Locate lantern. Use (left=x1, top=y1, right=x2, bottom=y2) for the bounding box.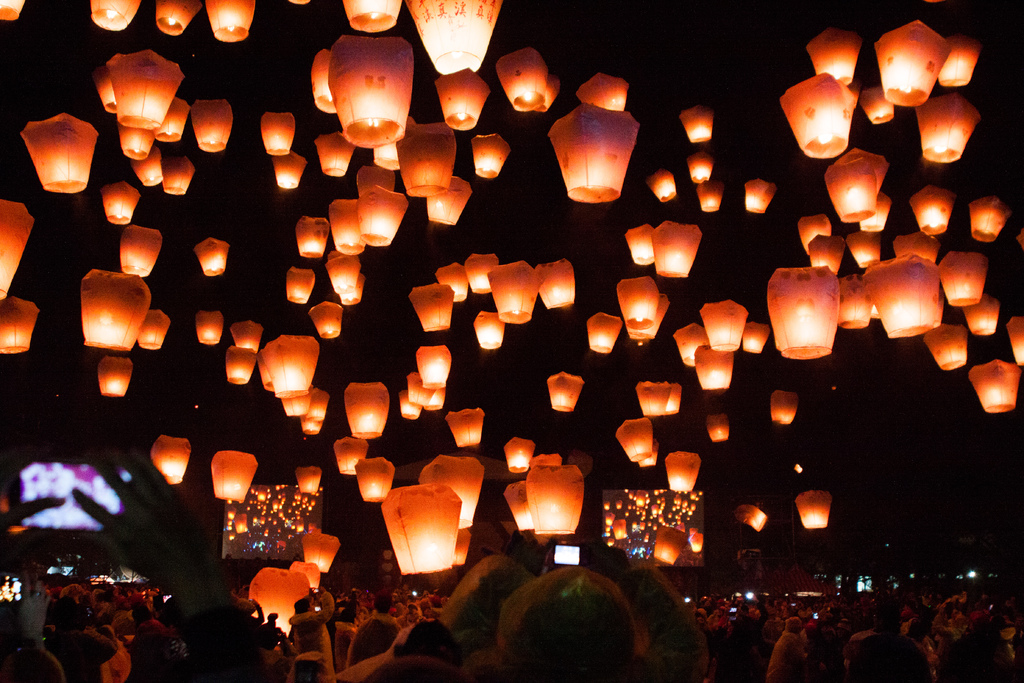
(left=472, top=133, right=509, bottom=177).
